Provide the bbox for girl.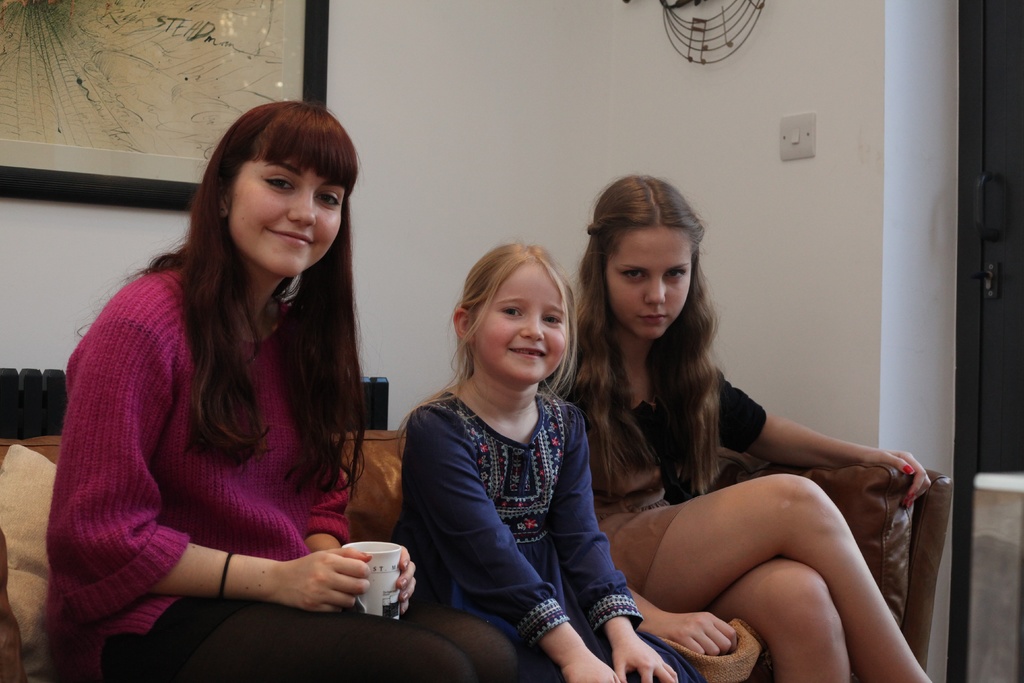
box=[391, 239, 709, 682].
